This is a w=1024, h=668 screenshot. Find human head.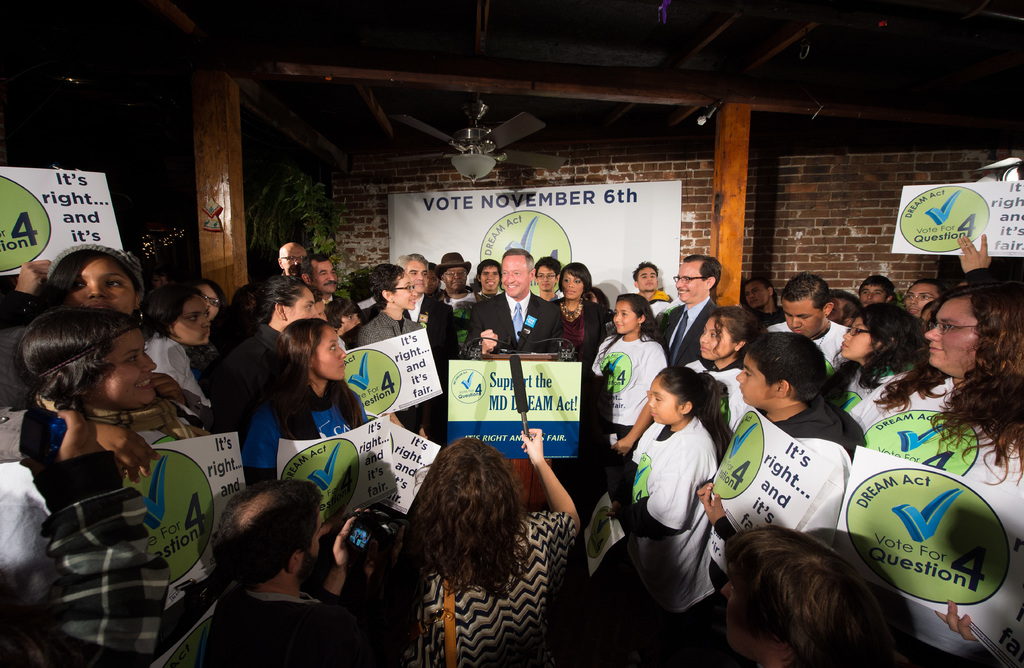
Bounding box: BBox(781, 269, 831, 336).
